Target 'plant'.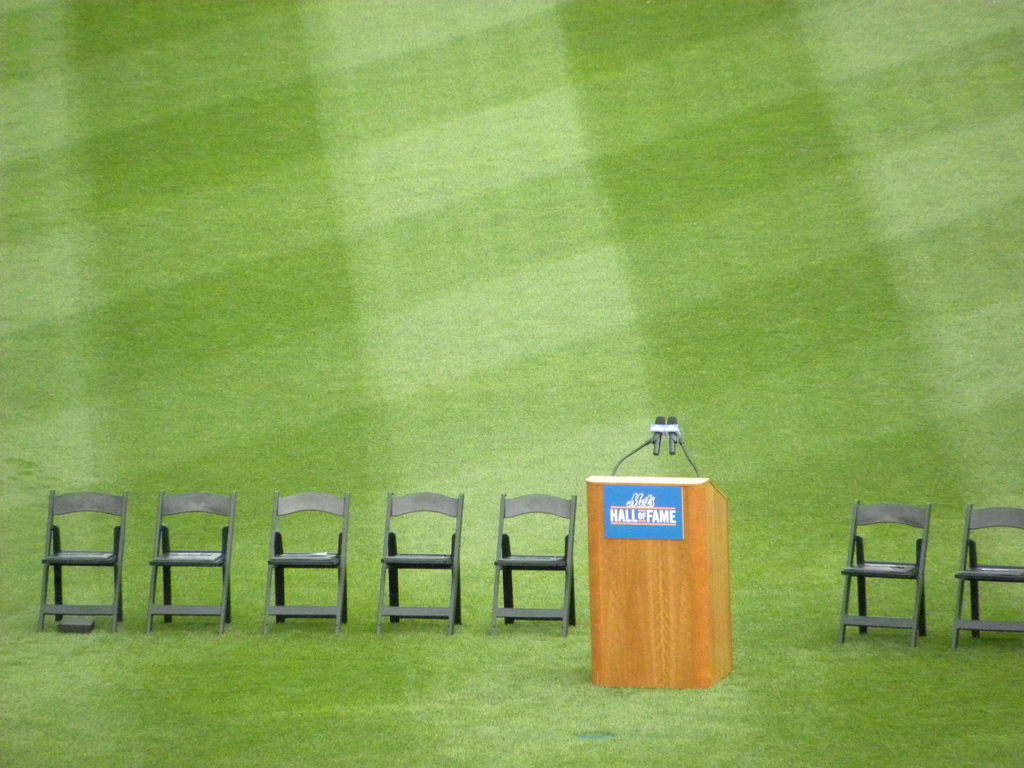
Target region: (left=0, top=0, right=1023, bottom=767).
